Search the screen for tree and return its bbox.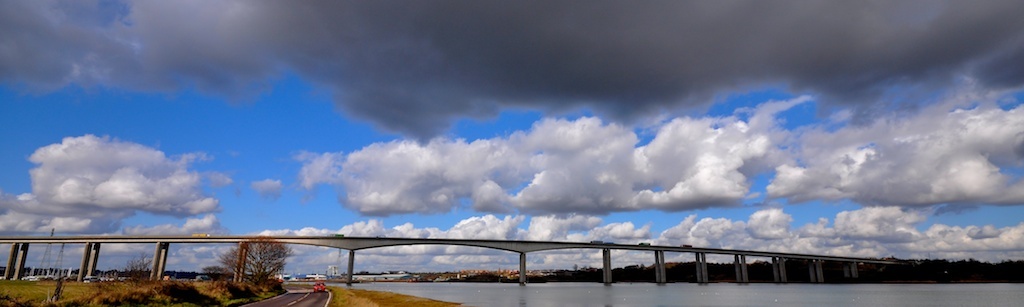
Found: left=123, top=249, right=155, bottom=285.
